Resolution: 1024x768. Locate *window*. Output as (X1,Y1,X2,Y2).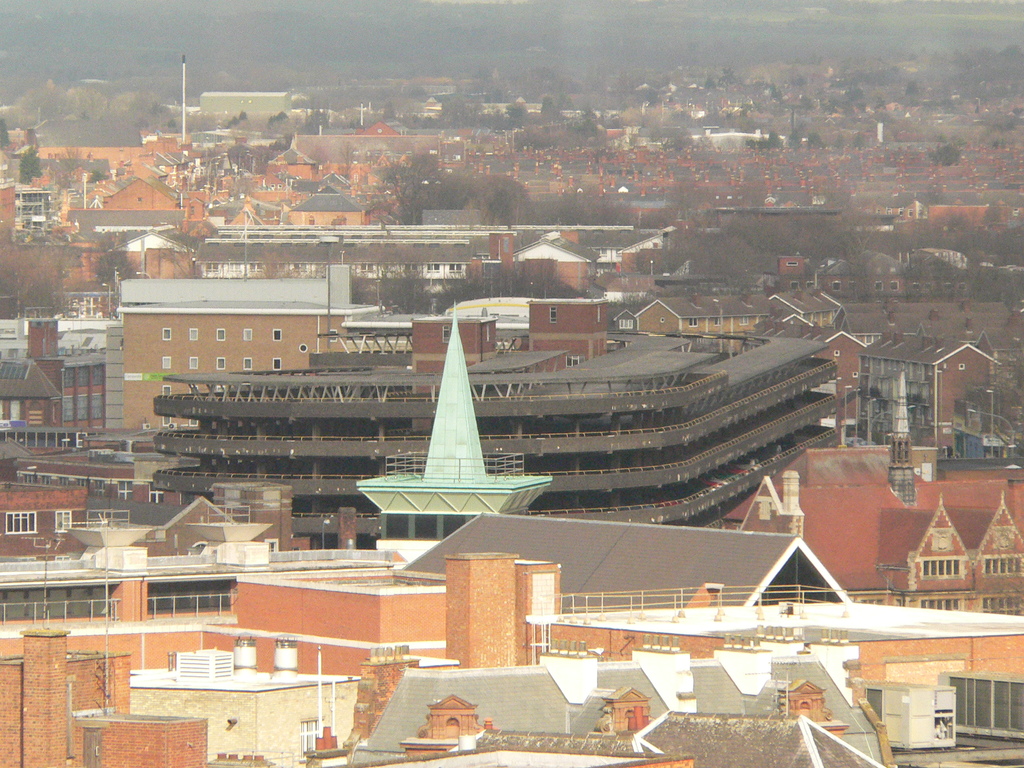
(440,515,465,536).
